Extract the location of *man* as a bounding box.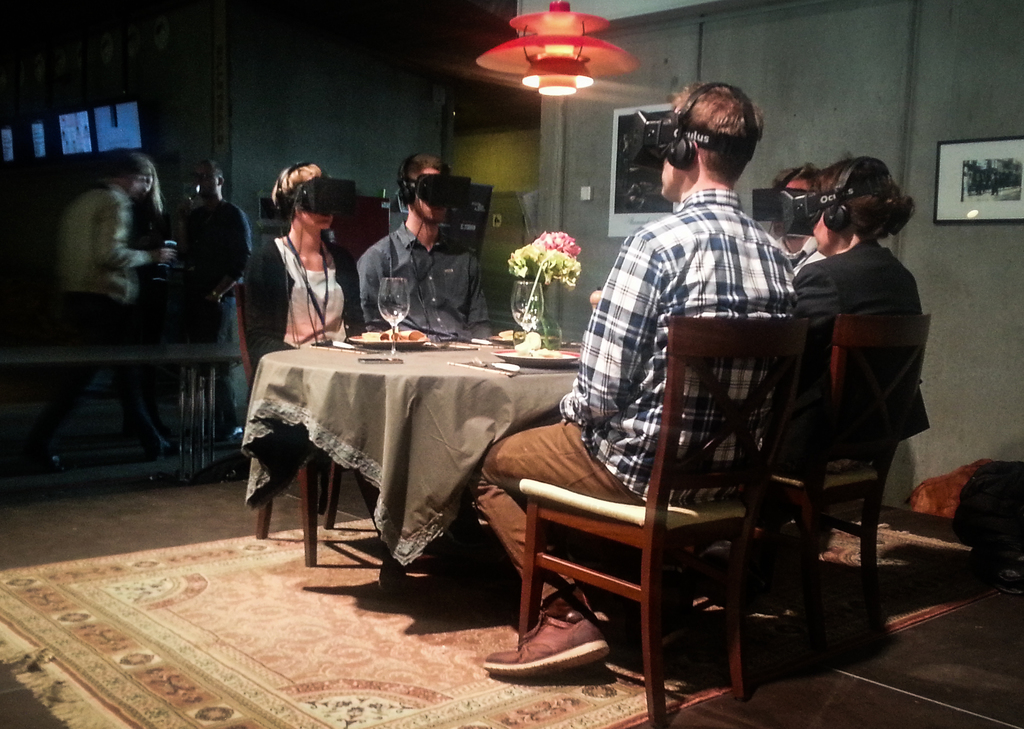
pyautogui.locateOnScreen(163, 159, 257, 445).
